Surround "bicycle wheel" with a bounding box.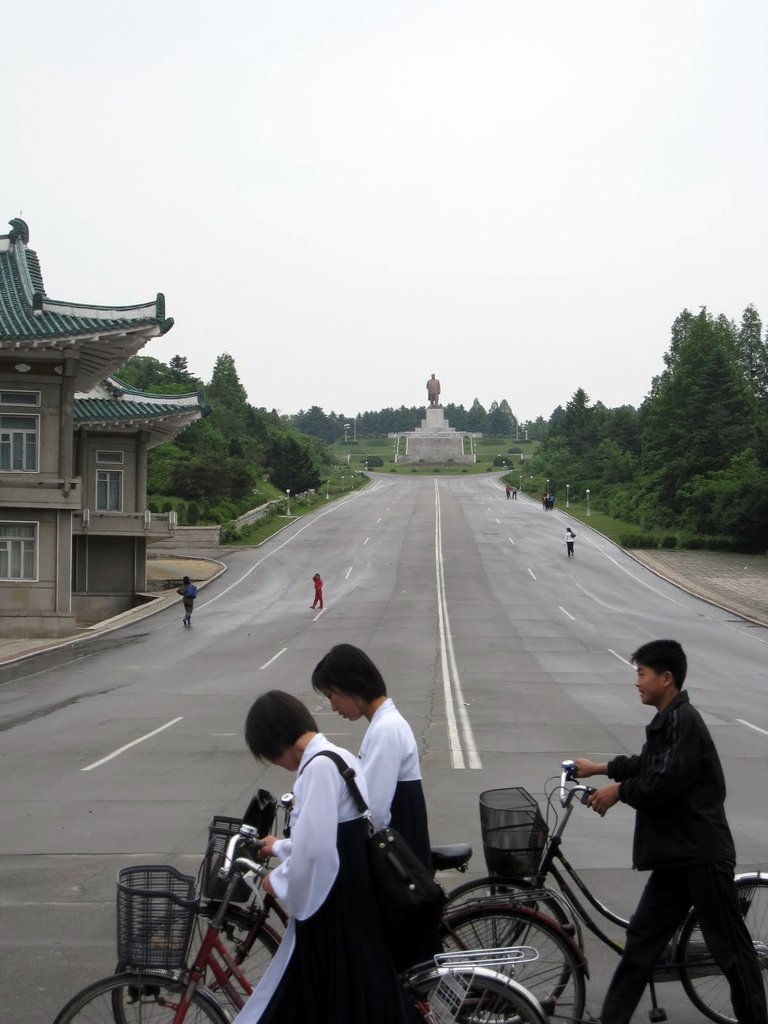
{"left": 116, "top": 904, "right": 277, "bottom": 1023}.
